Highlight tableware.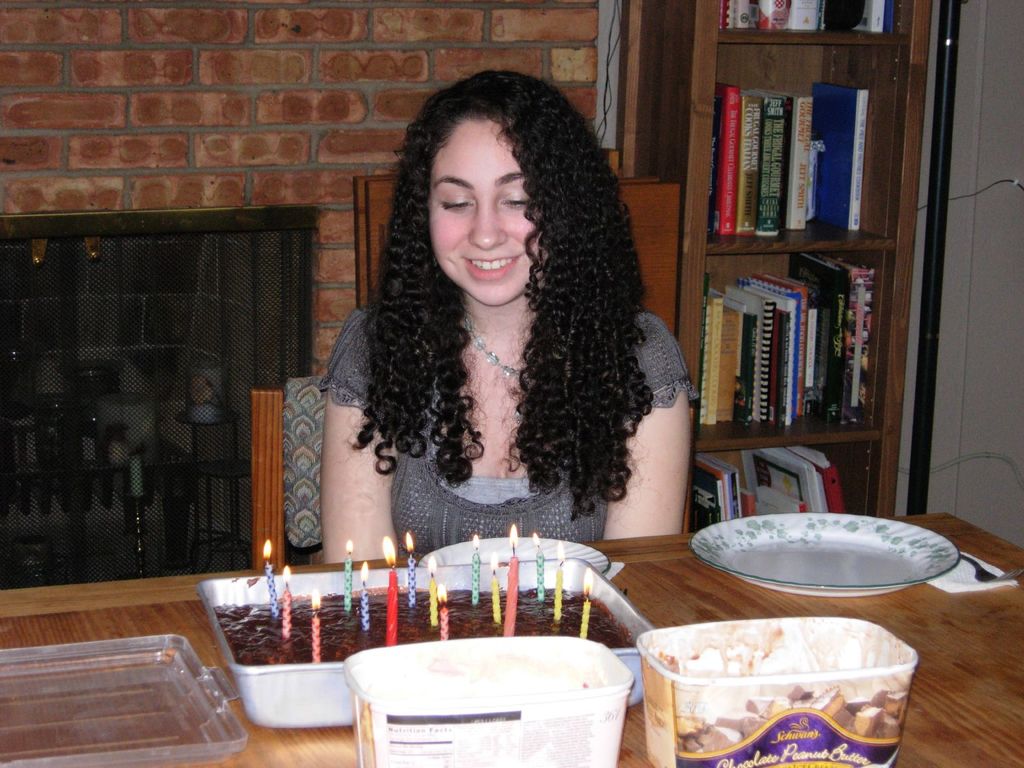
Highlighted region: (969, 550, 1023, 580).
